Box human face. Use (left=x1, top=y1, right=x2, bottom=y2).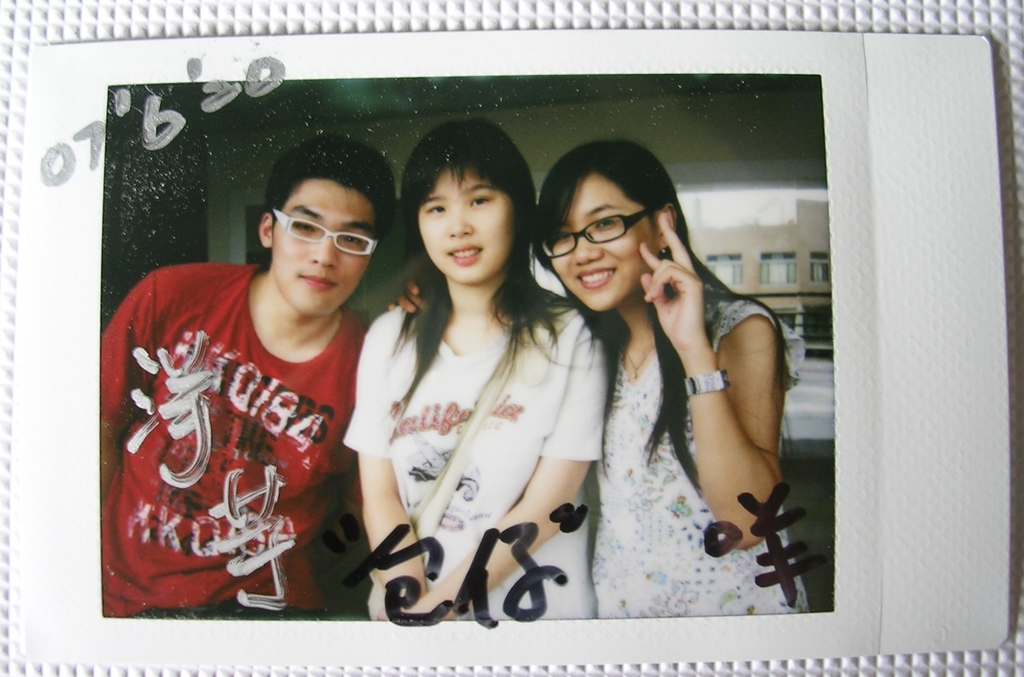
(left=416, top=170, right=515, bottom=282).
